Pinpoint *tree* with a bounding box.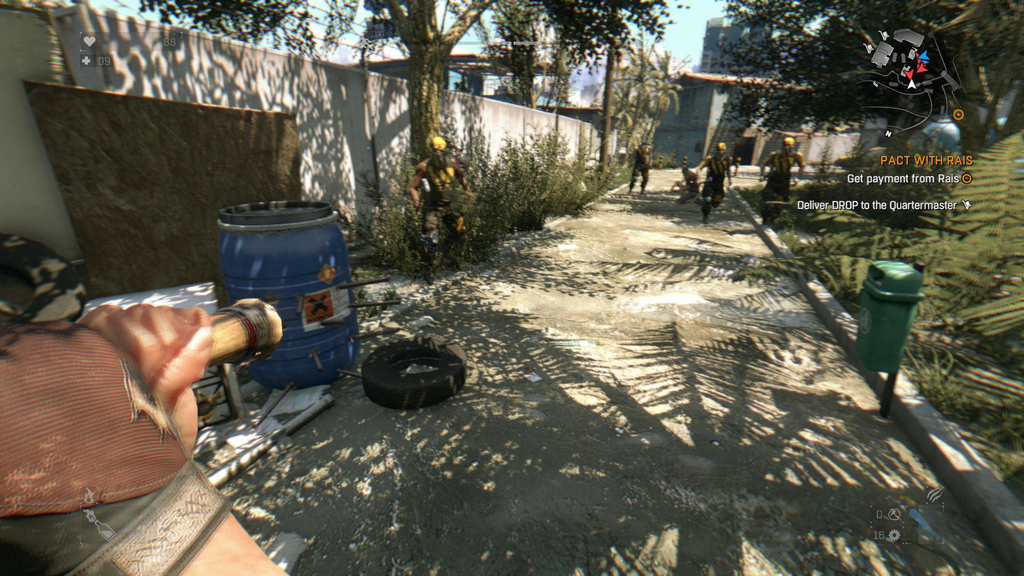
bbox=[141, 0, 678, 166].
